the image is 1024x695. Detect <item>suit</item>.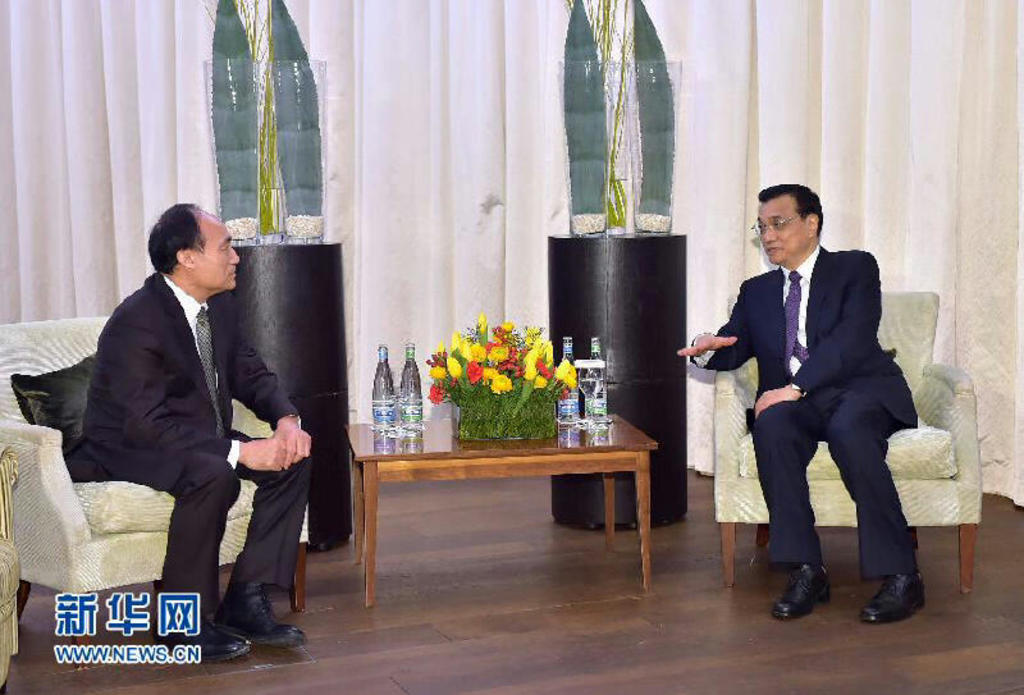
Detection: bbox=(69, 271, 315, 621).
